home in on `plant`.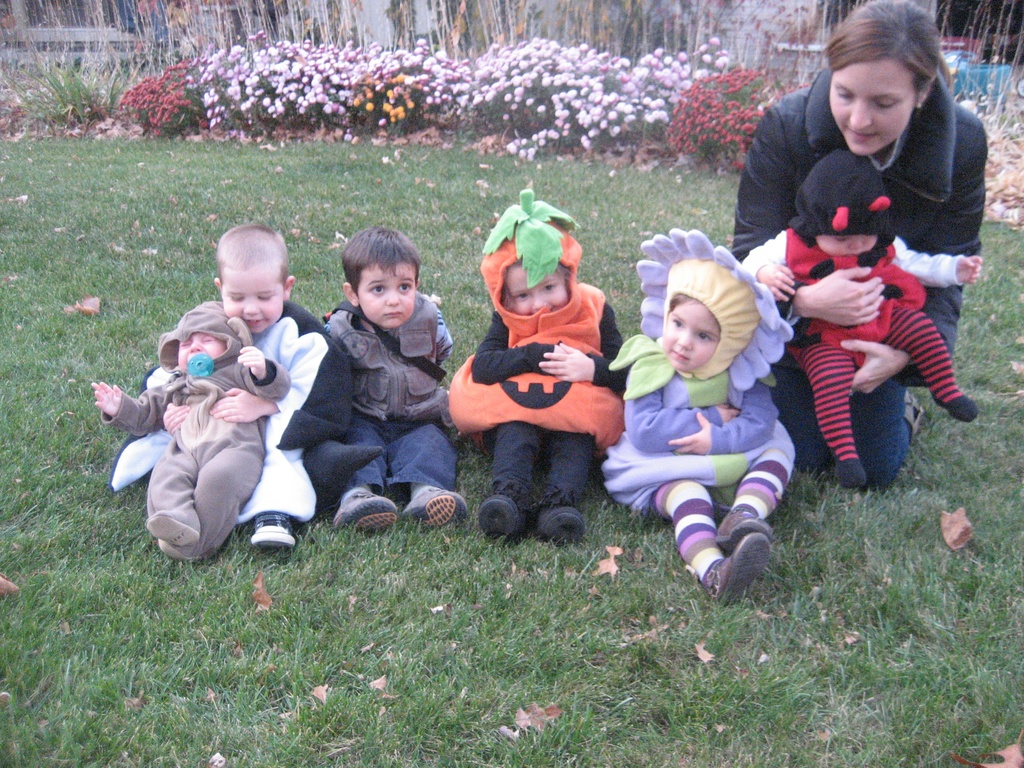
Homed in at 414, 26, 728, 155.
